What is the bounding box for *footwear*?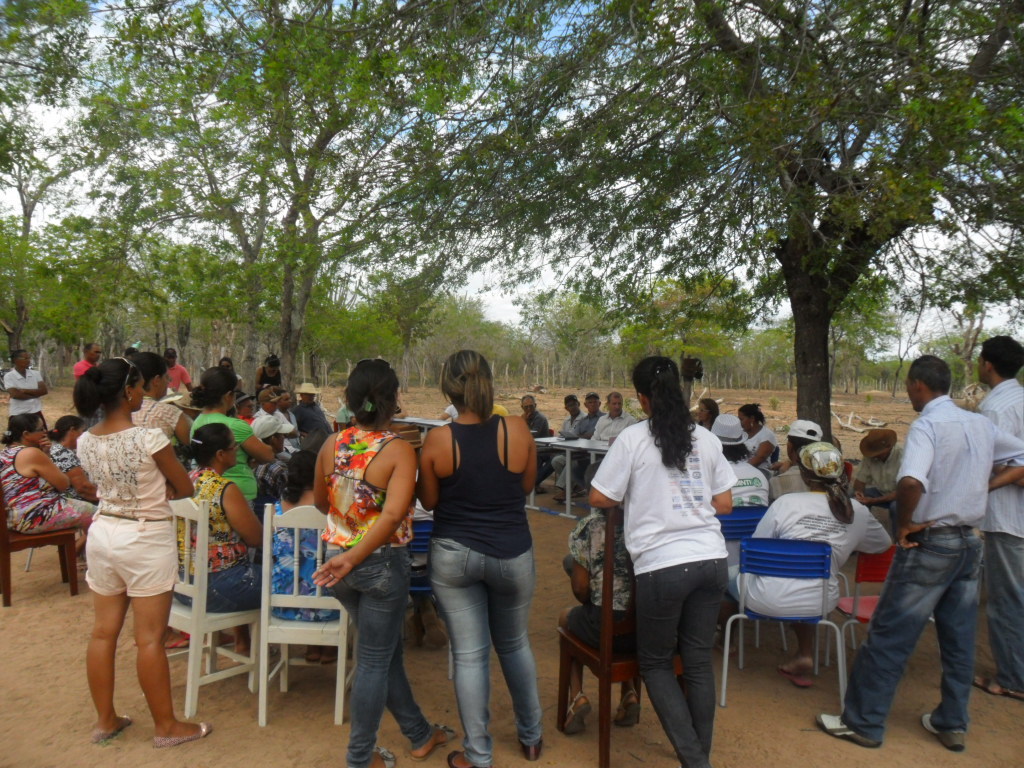
detection(165, 633, 191, 651).
